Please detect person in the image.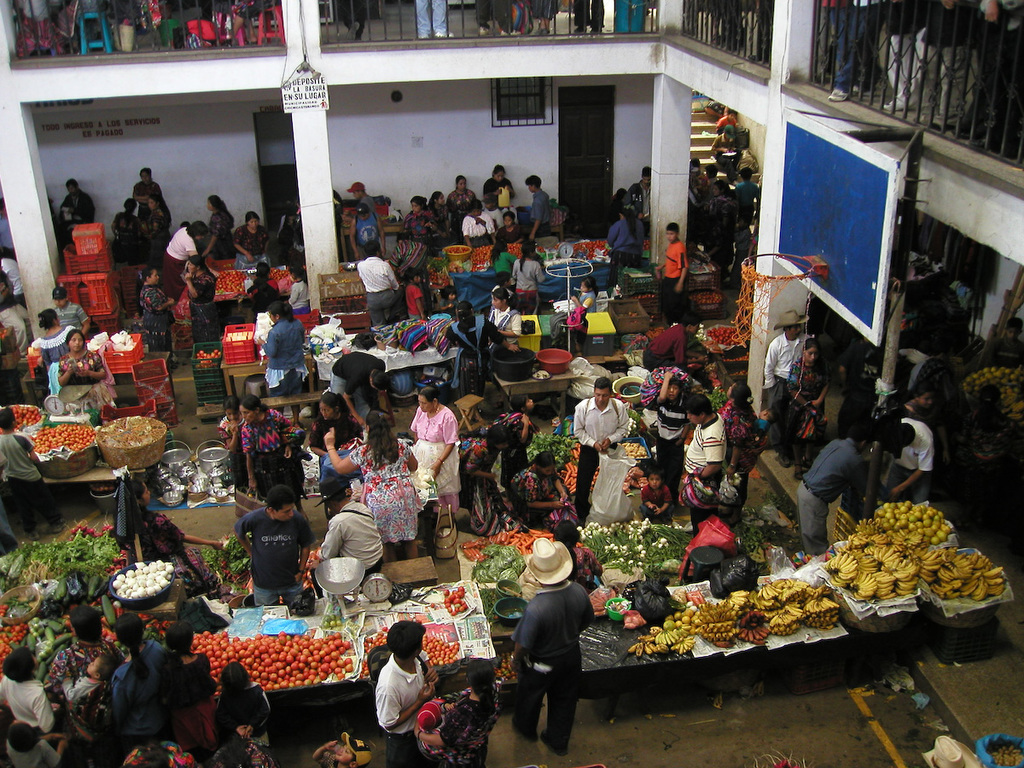
bbox(759, 309, 810, 432).
